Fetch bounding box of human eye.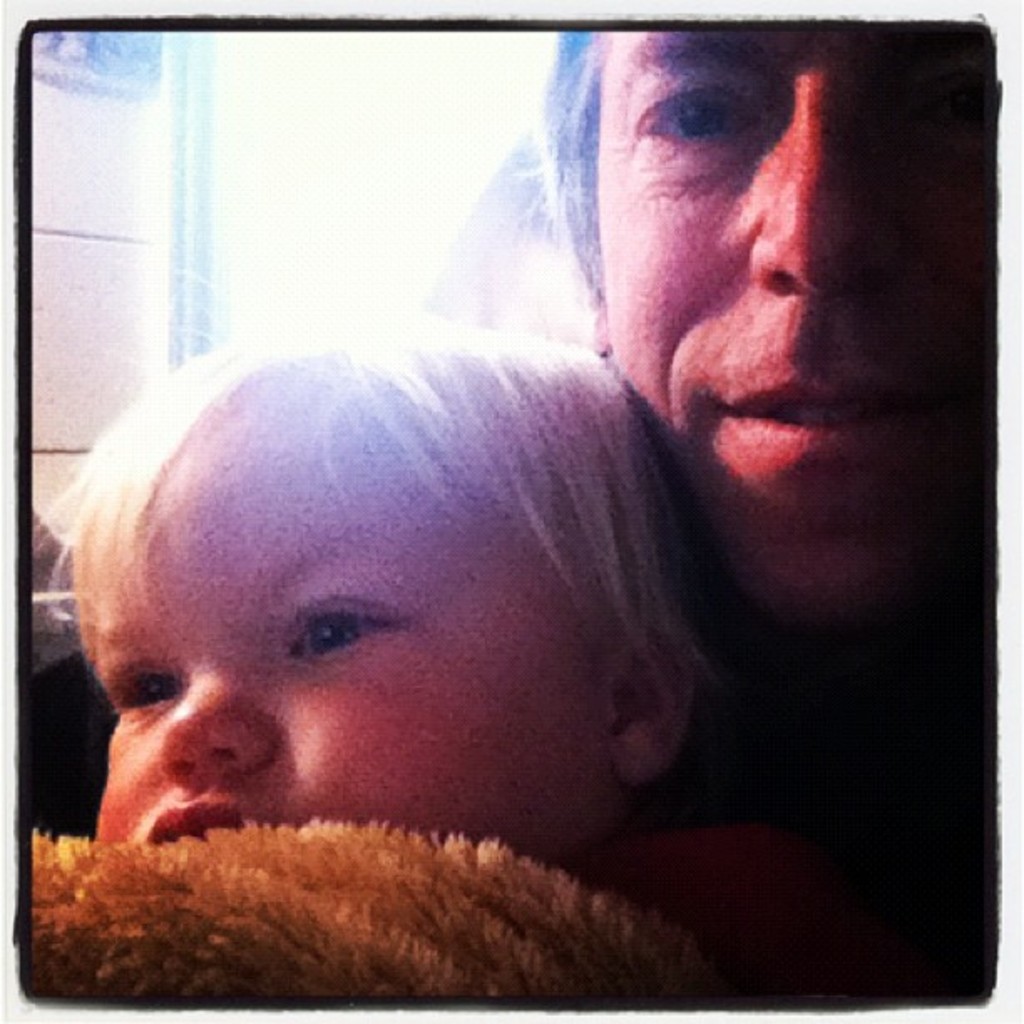
Bbox: (x1=117, y1=659, x2=187, y2=723).
